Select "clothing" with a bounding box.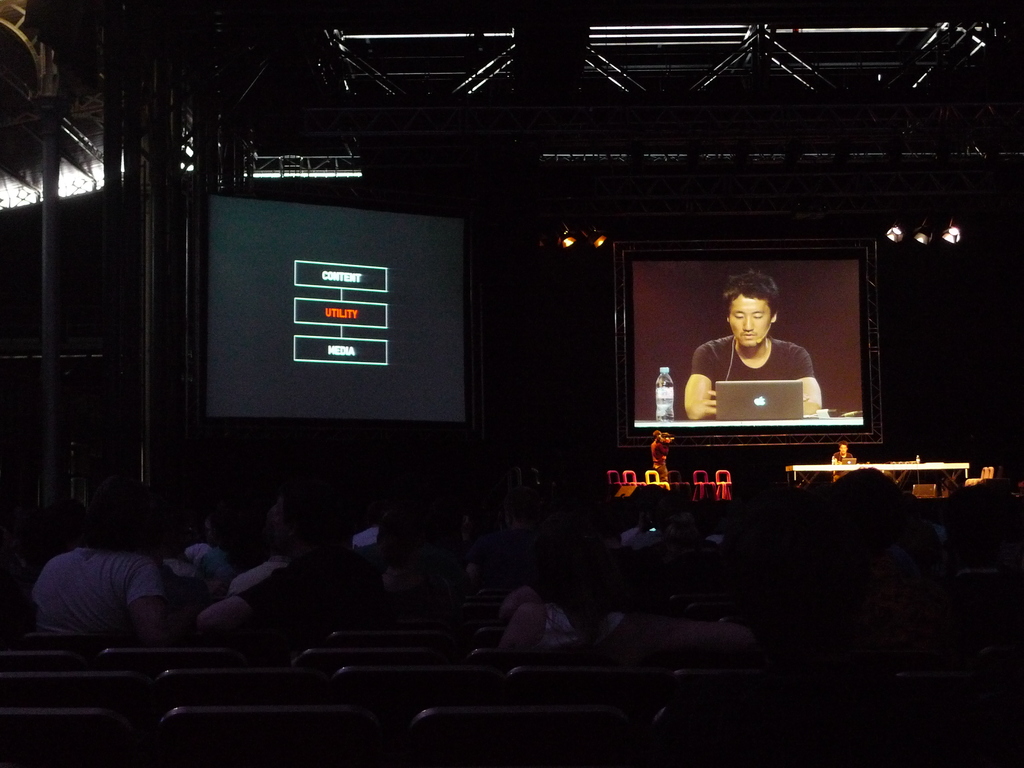
region(681, 318, 833, 429).
